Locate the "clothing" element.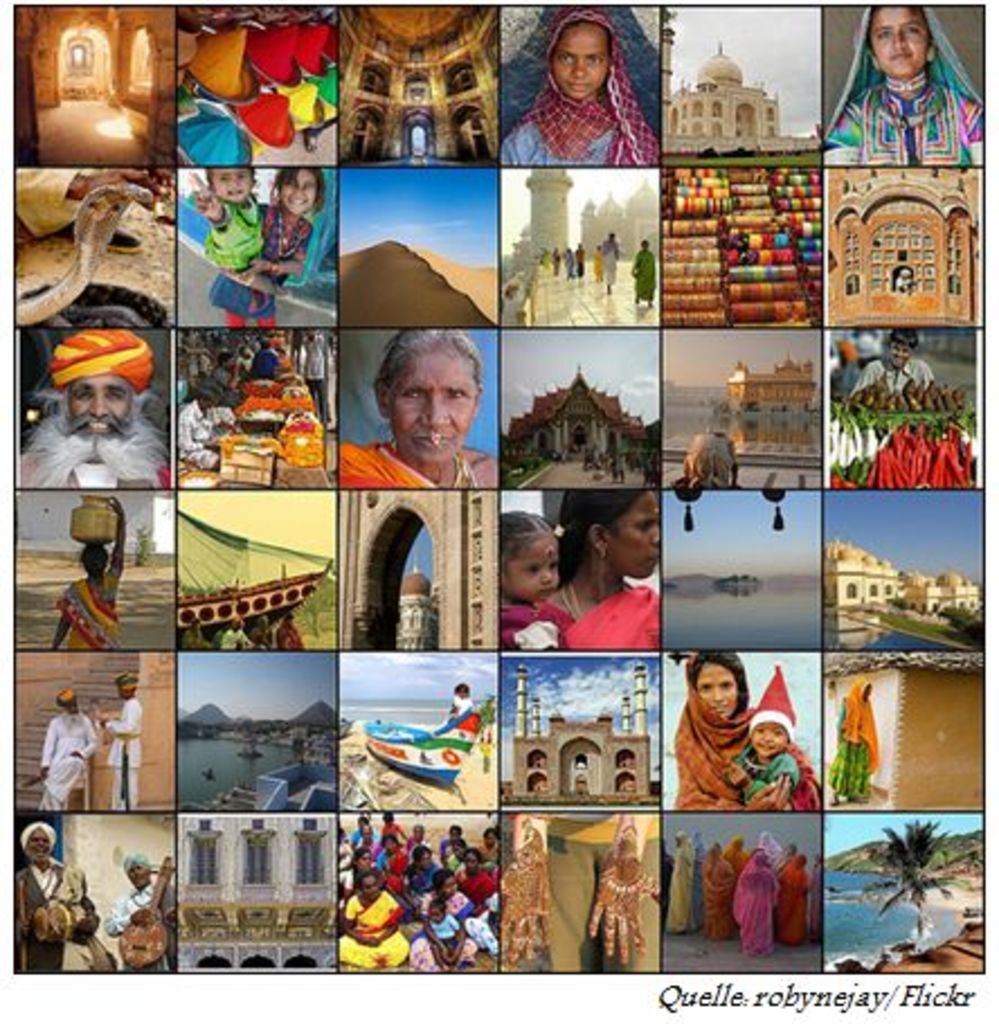
Element bbox: (223,630,257,648).
